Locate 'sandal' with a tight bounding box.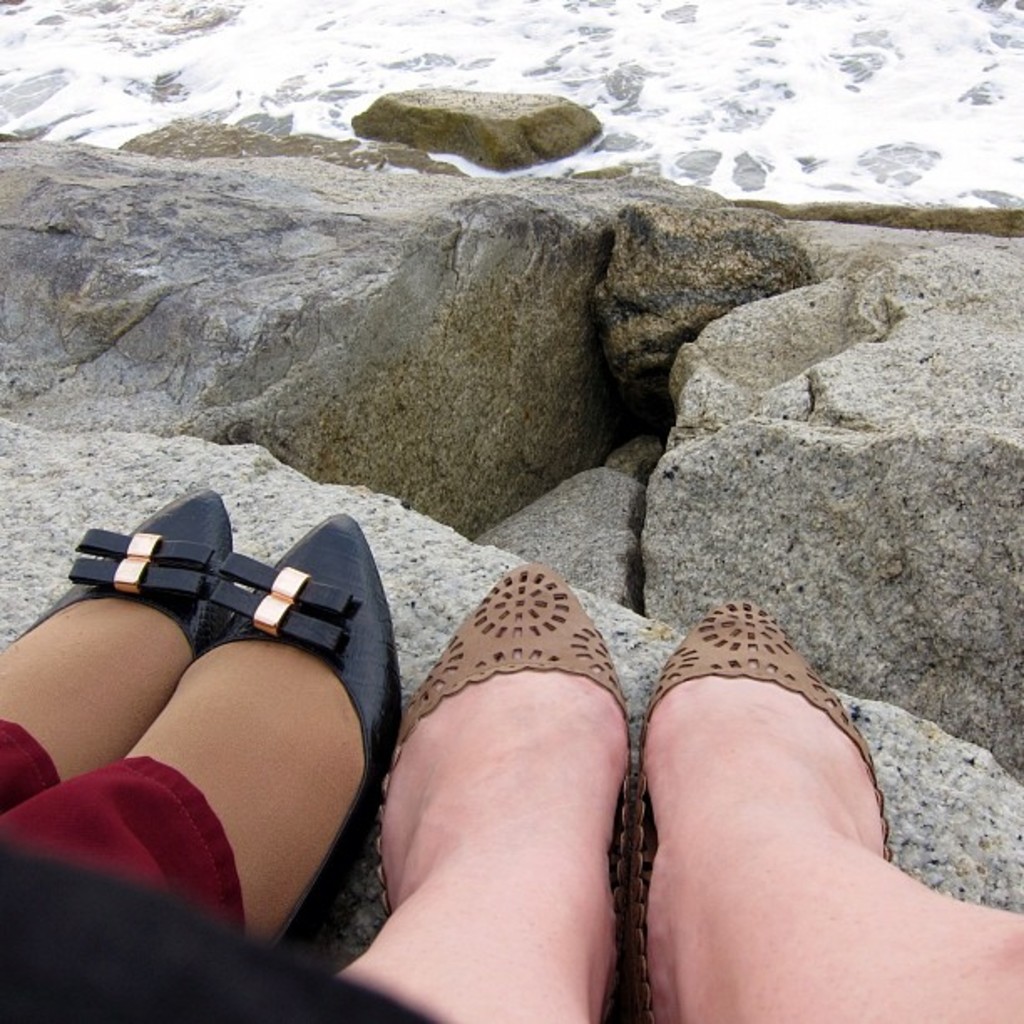
region(373, 562, 631, 1022).
